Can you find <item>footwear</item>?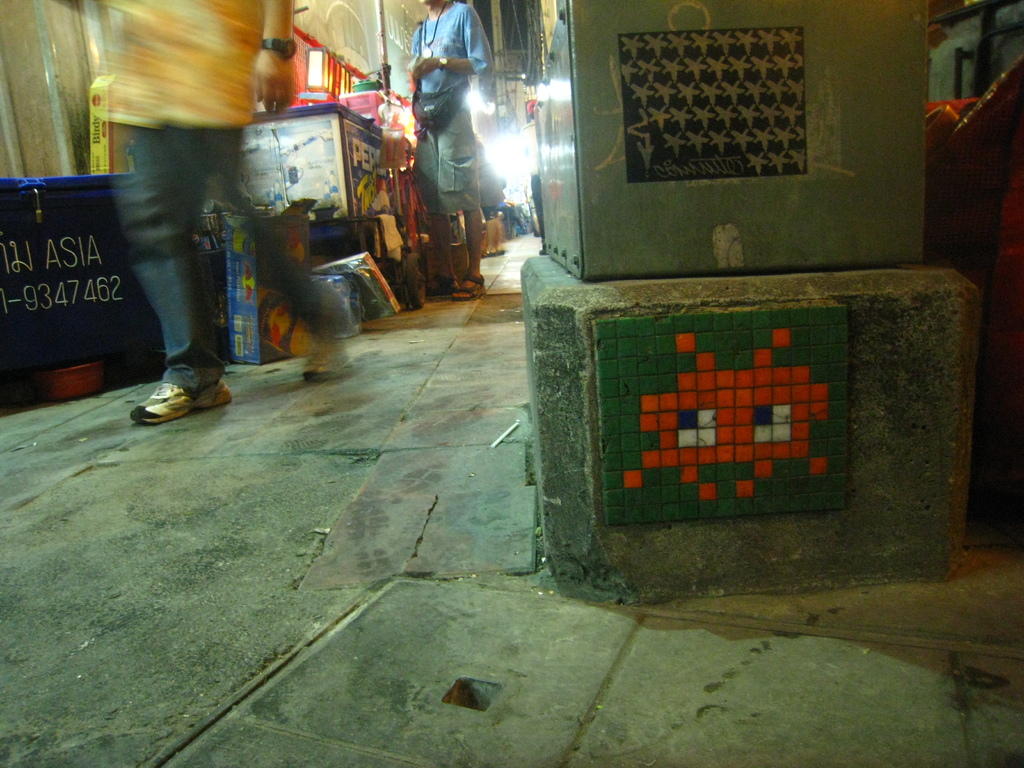
Yes, bounding box: [303, 341, 355, 382].
